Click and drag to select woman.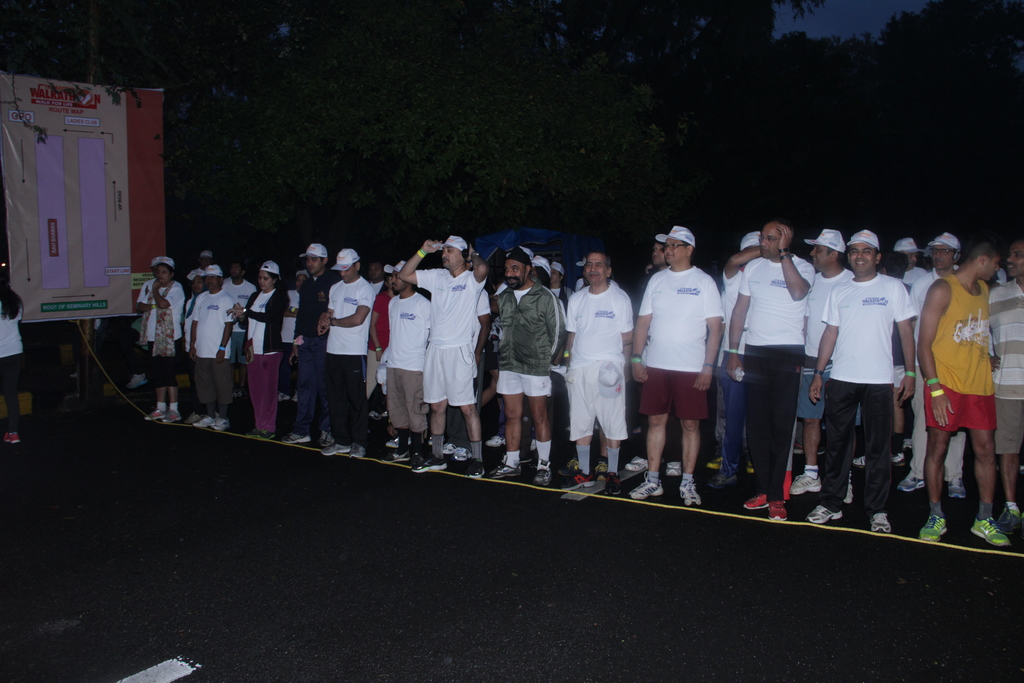
Selection: (x1=0, y1=264, x2=20, y2=444).
